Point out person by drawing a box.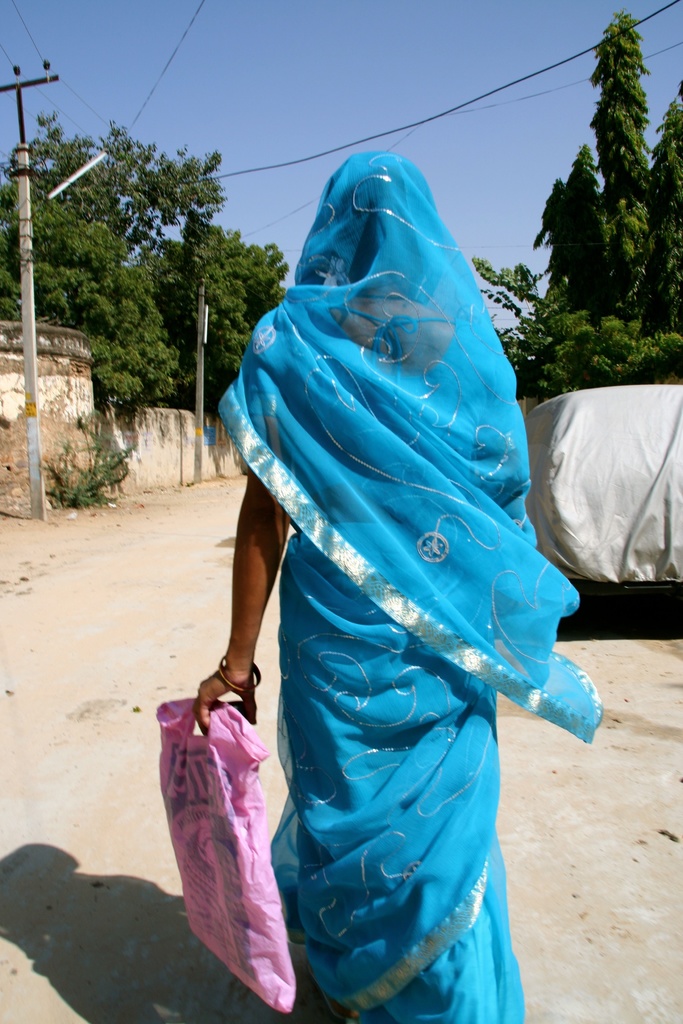
(173, 100, 589, 1023).
